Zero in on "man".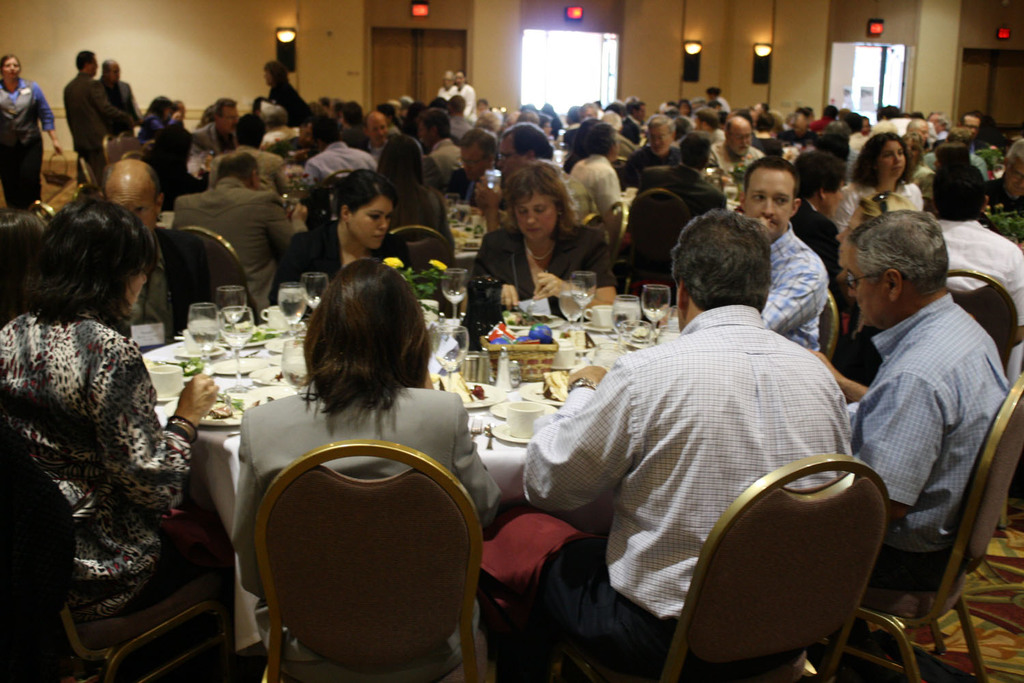
Zeroed in: select_region(106, 158, 204, 339).
